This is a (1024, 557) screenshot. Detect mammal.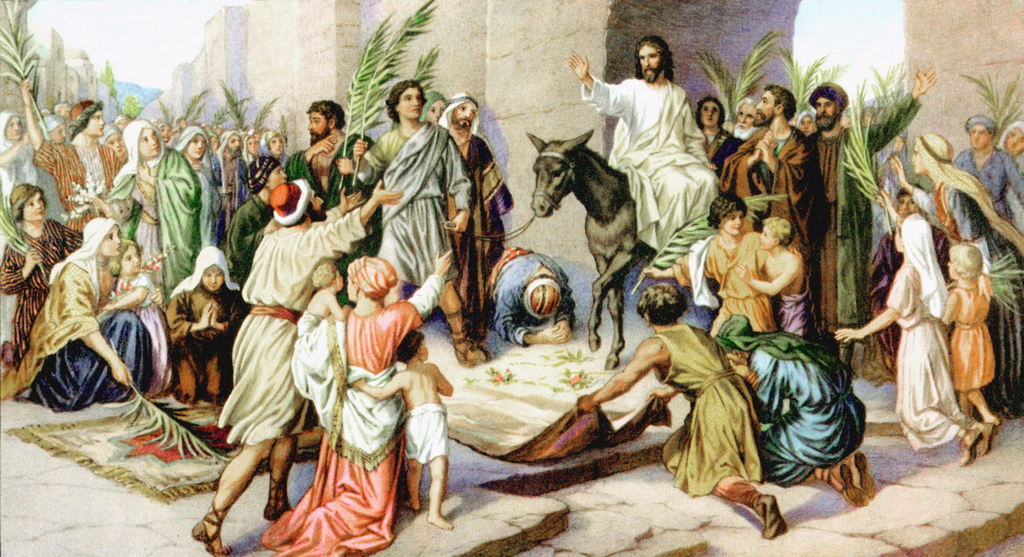
14/192/137/419.
